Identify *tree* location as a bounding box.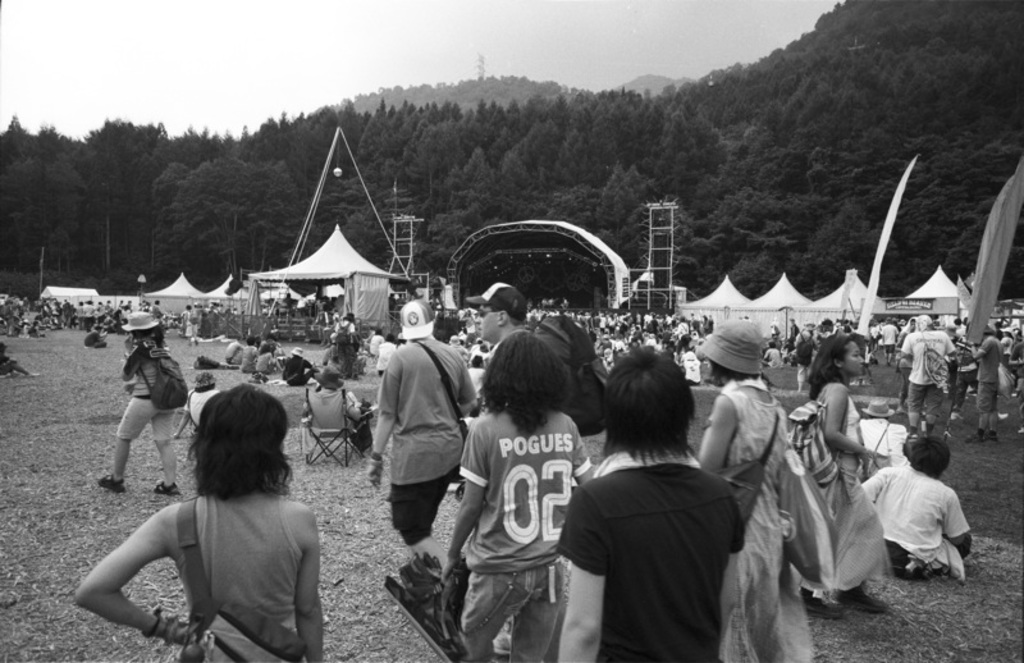
crop(328, 96, 364, 173).
